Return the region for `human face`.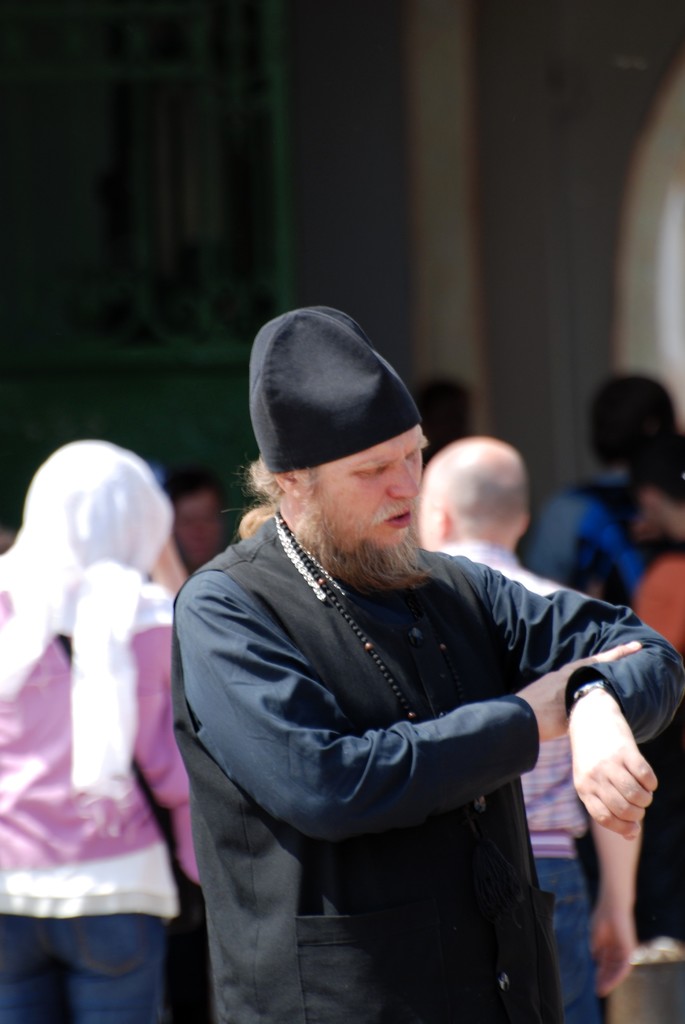
[303, 430, 425, 557].
